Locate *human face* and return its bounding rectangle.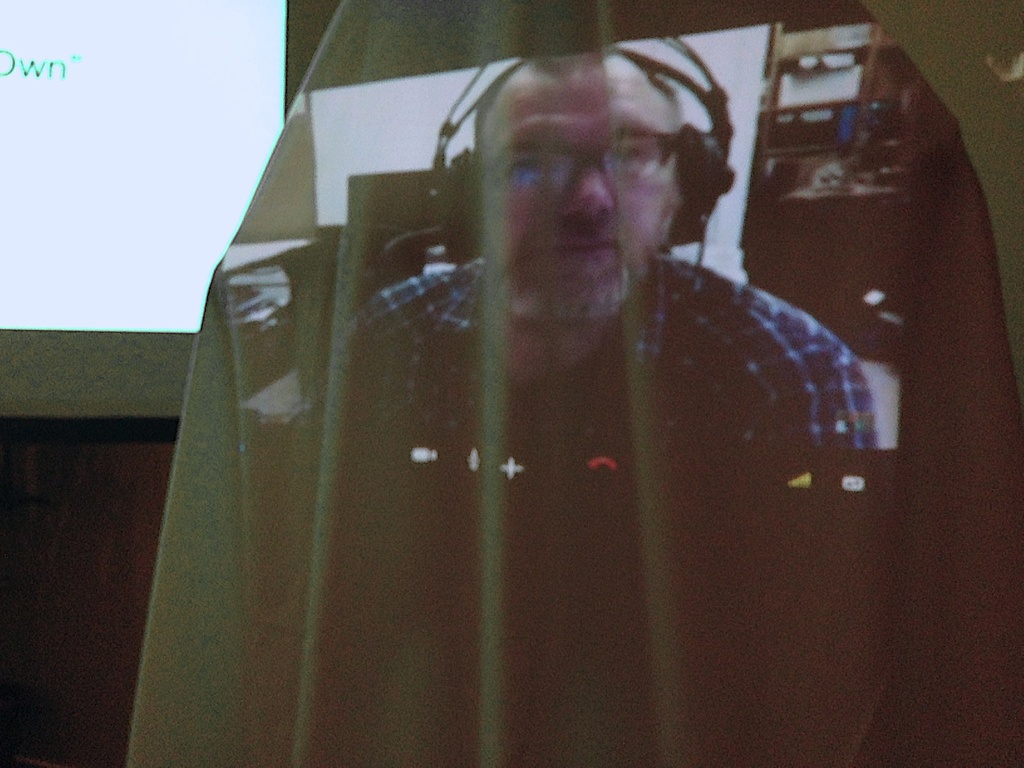
477:51:678:318.
